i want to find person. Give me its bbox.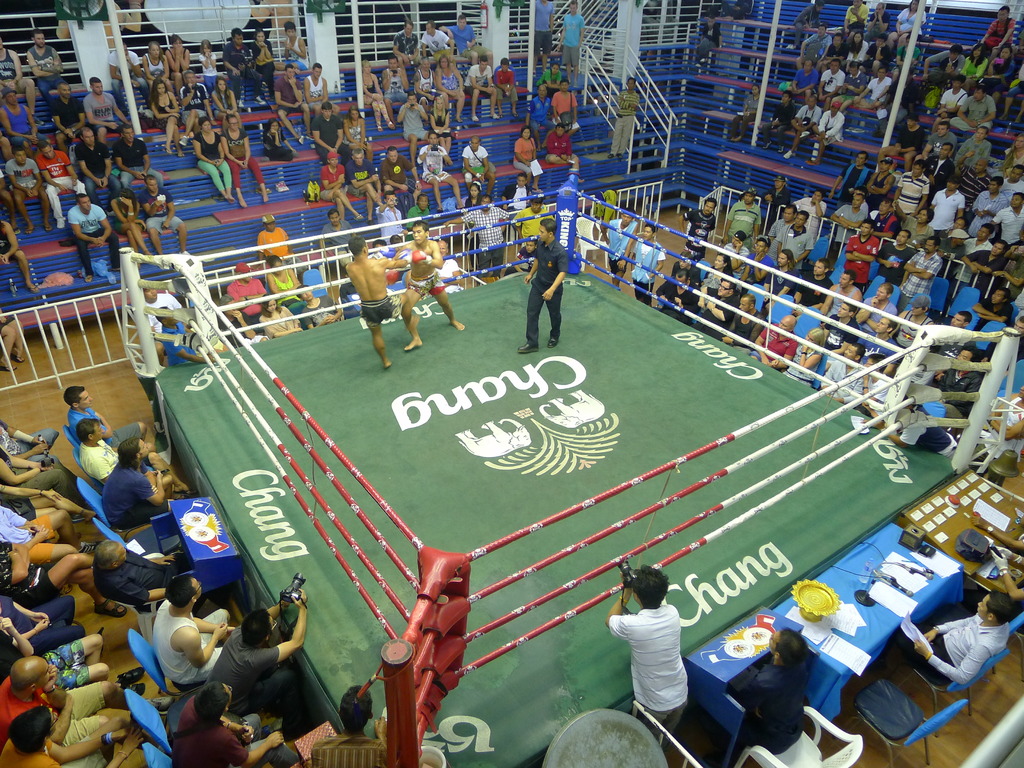
detection(758, 250, 796, 300).
